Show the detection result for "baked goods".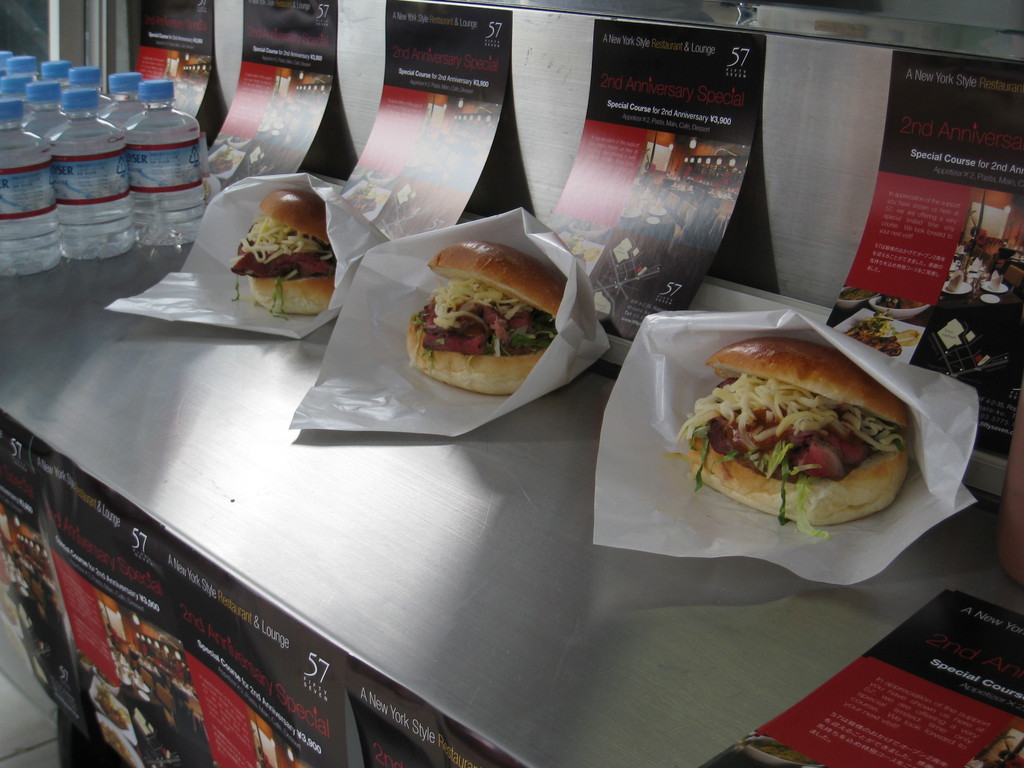
crop(233, 186, 327, 321).
